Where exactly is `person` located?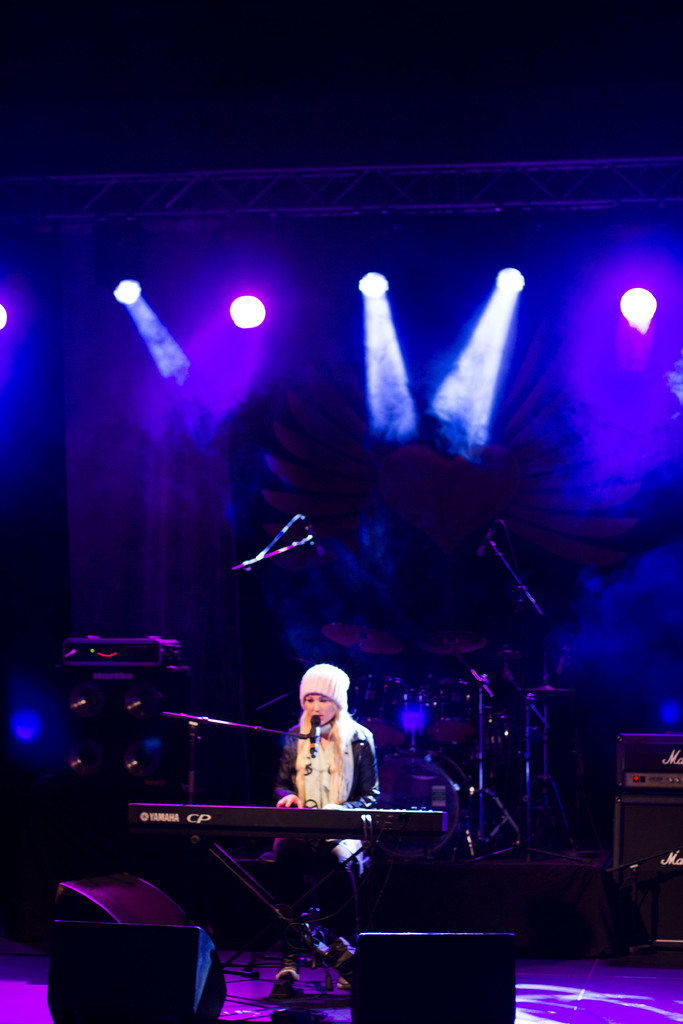
Its bounding box is [249,659,365,846].
